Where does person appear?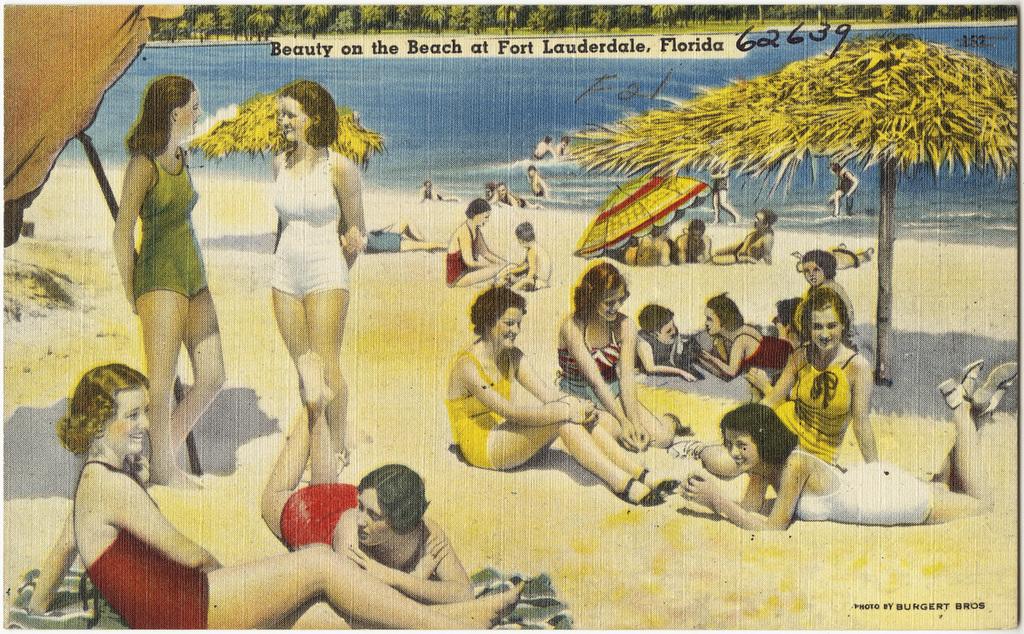
Appears at detection(522, 135, 561, 159).
